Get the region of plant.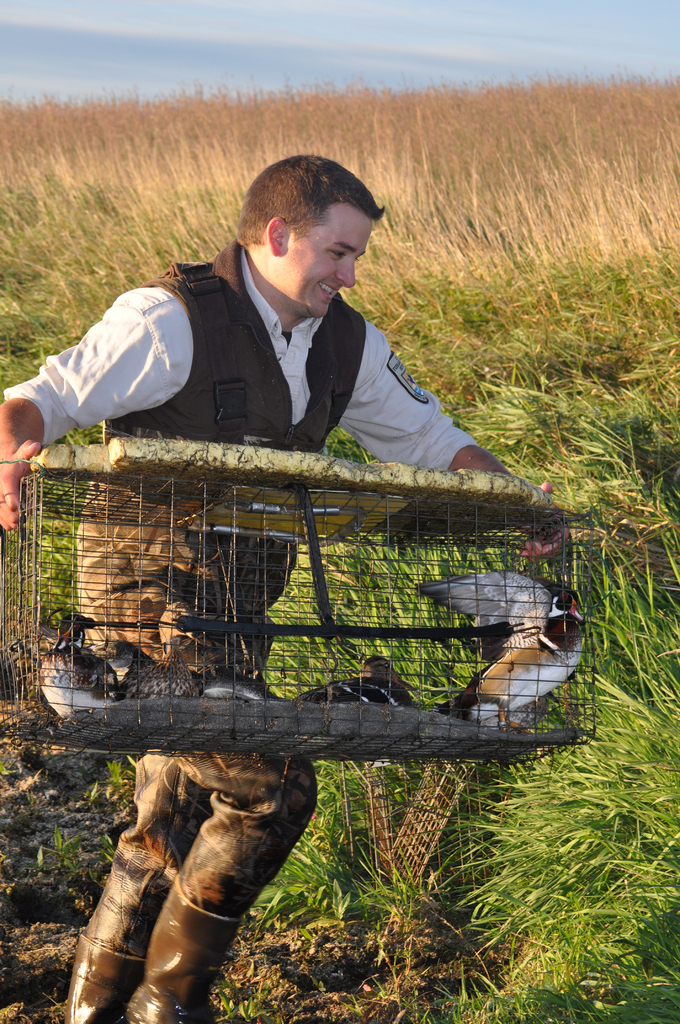
l=0, t=78, r=679, b=1023.
